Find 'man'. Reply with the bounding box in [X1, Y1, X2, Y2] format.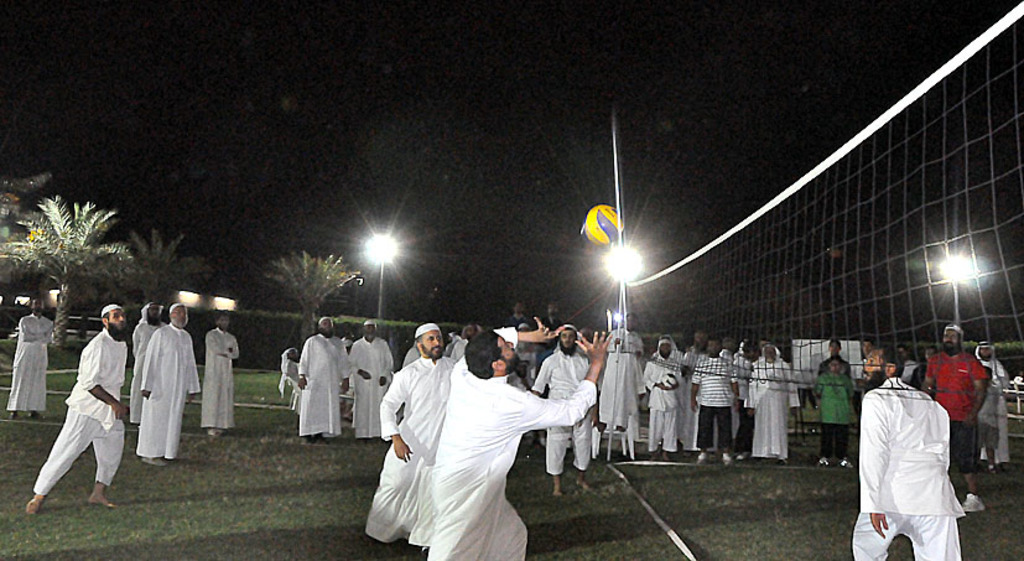
[196, 307, 239, 436].
